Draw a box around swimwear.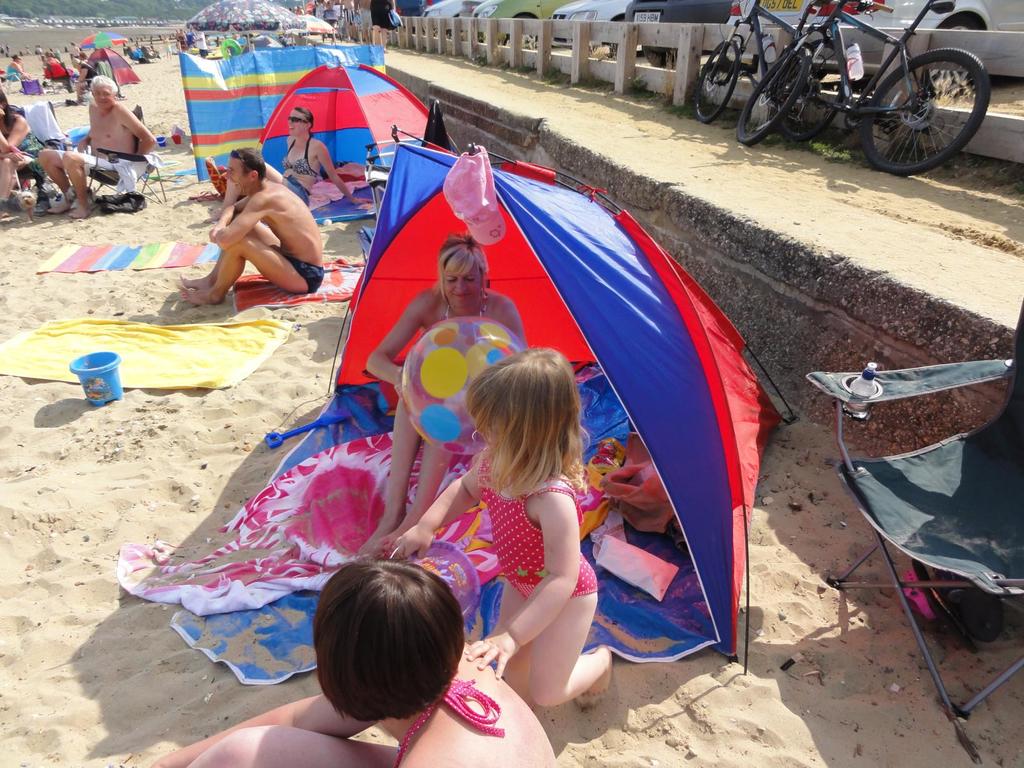
{"left": 284, "top": 253, "right": 325, "bottom": 294}.
